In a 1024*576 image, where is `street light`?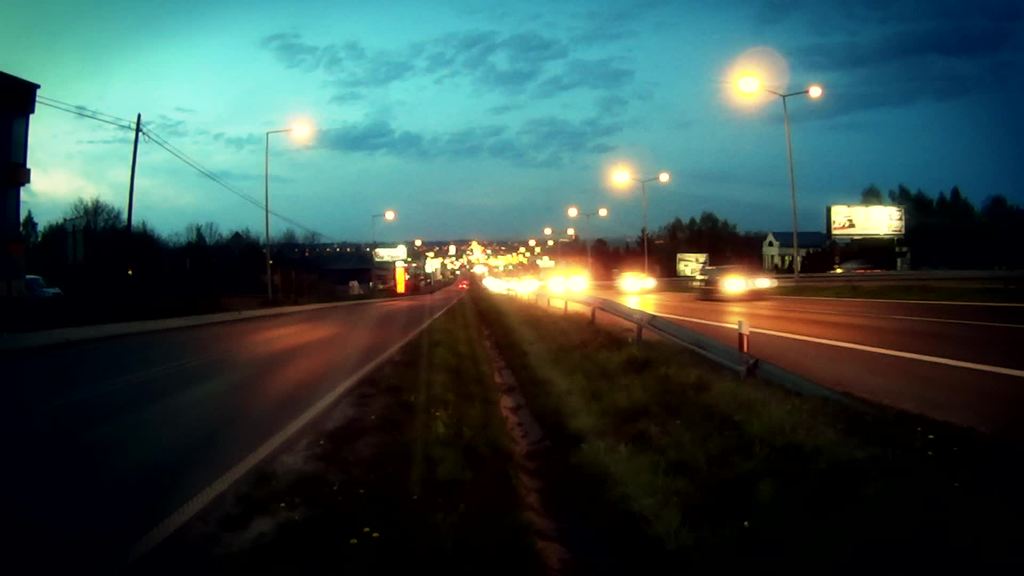
[left=370, top=209, right=400, bottom=250].
